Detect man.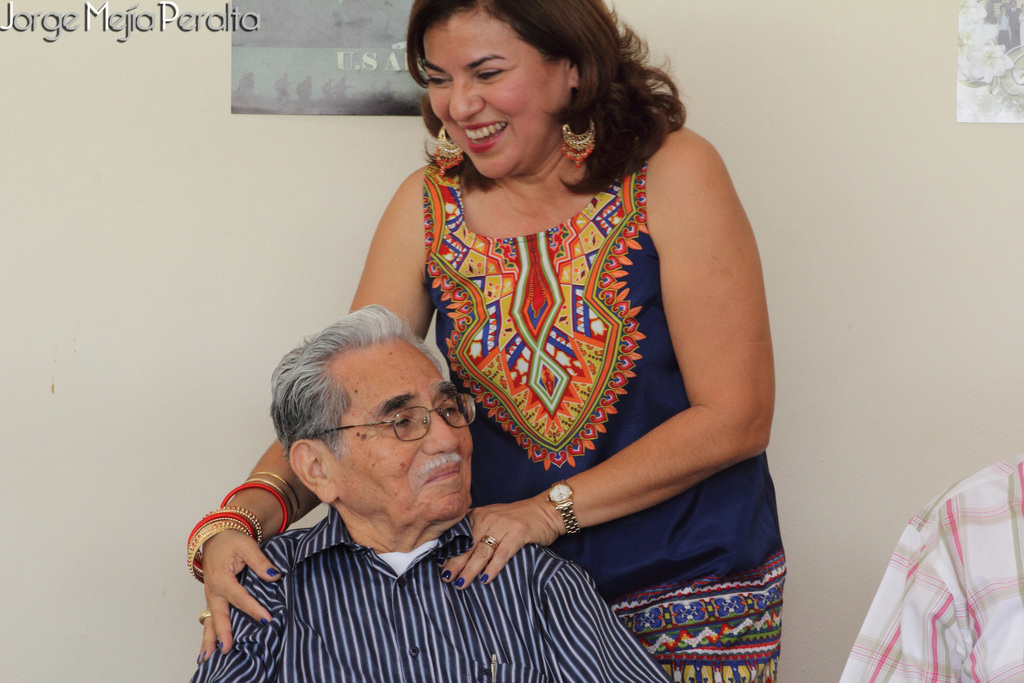
Detected at detection(185, 294, 685, 682).
